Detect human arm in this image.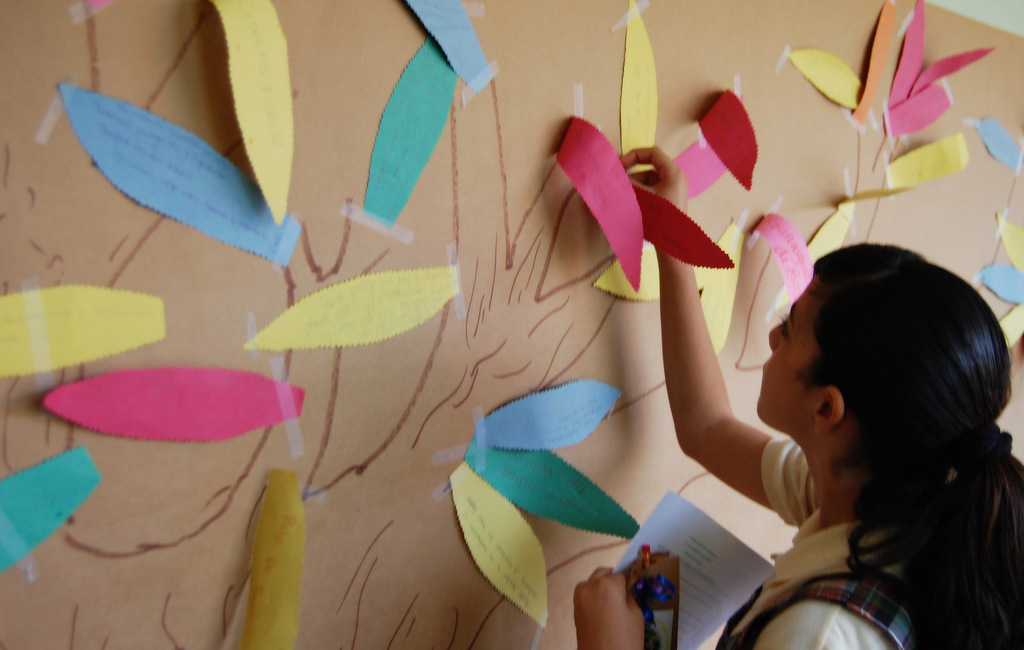
Detection: <box>664,252,790,527</box>.
